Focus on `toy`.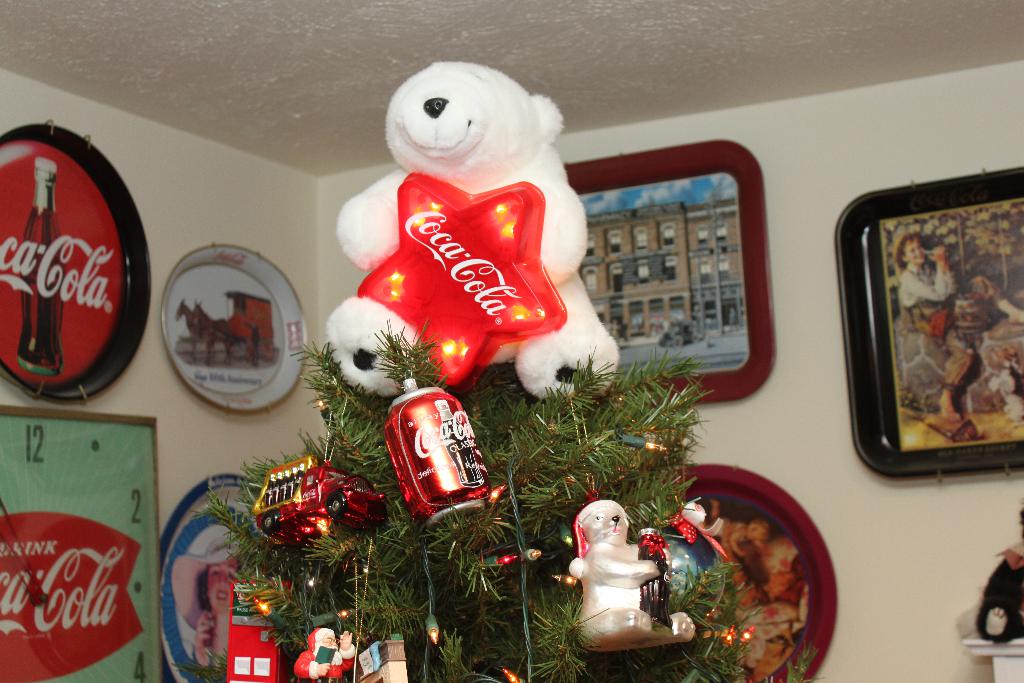
Focused at BBox(568, 500, 689, 652).
